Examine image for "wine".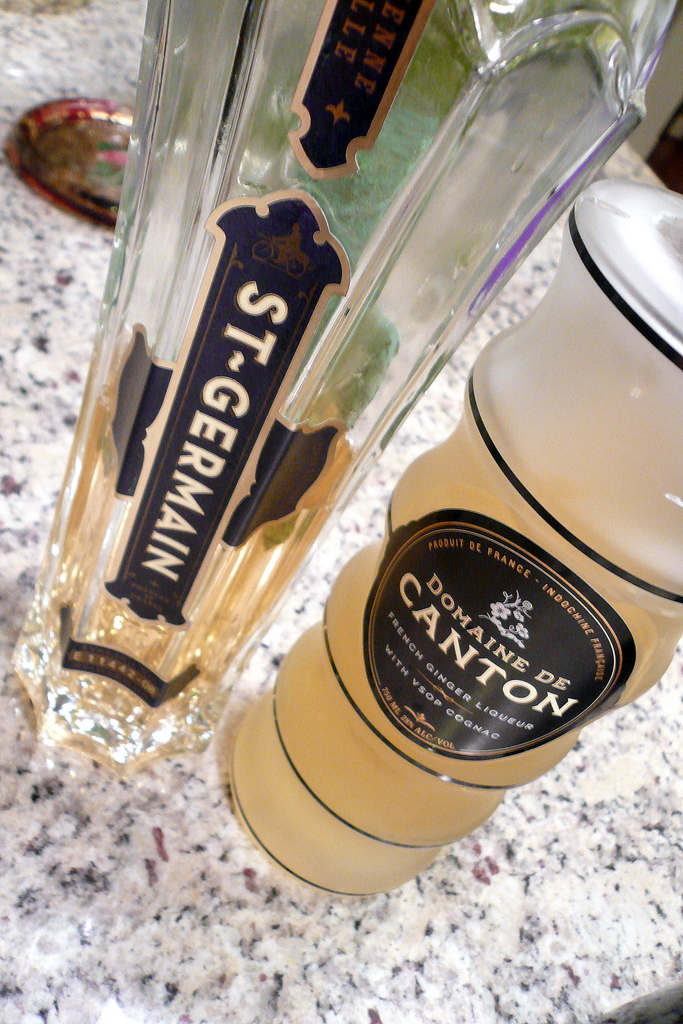
Examination result: box(232, 180, 673, 897).
